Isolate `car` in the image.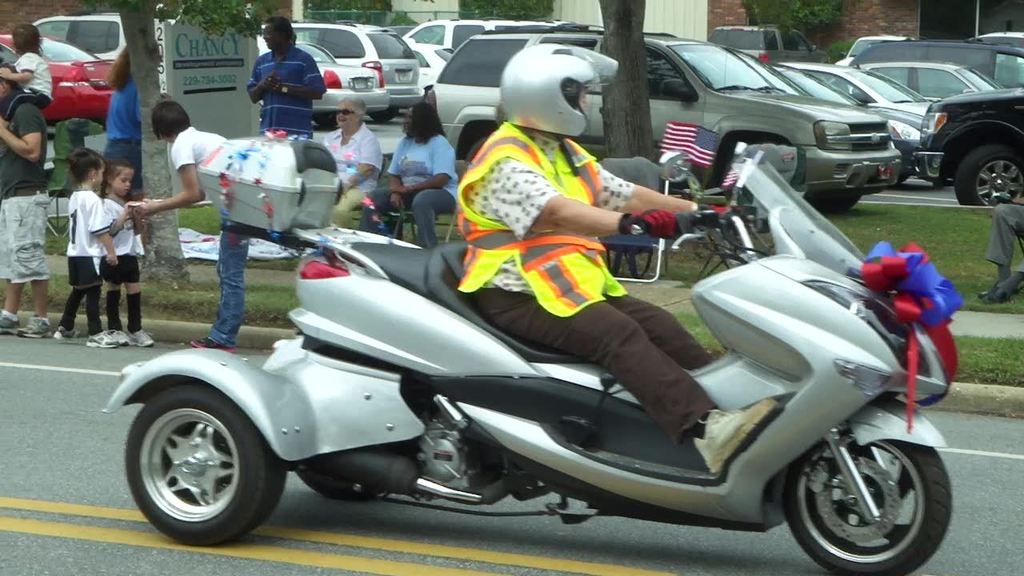
Isolated region: <region>420, 27, 904, 215</region>.
